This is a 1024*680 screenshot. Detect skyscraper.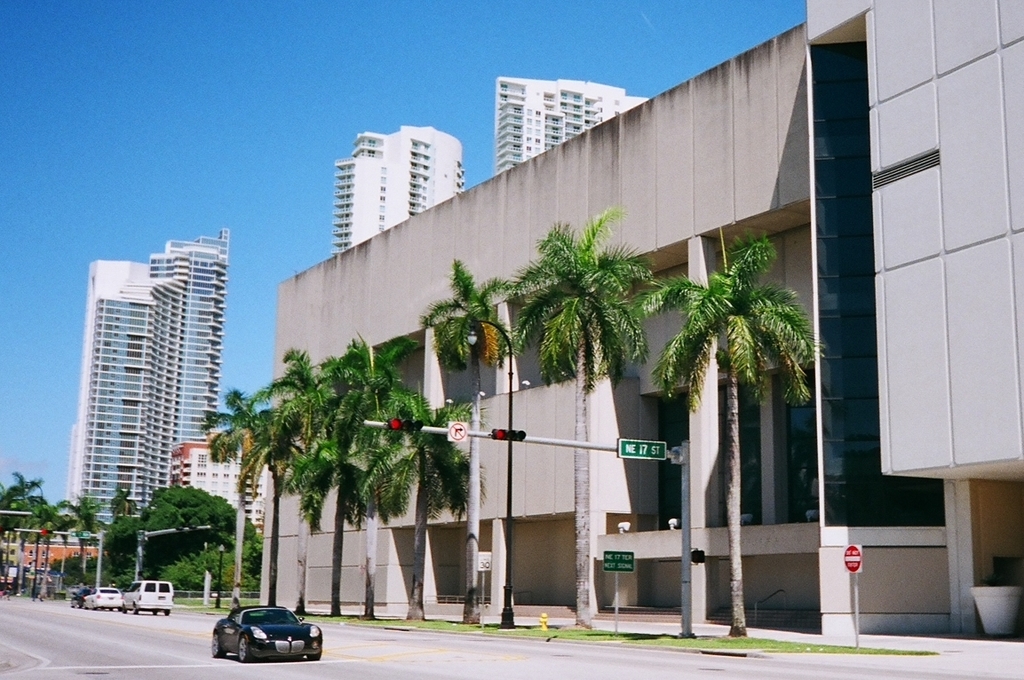
330 129 464 252.
